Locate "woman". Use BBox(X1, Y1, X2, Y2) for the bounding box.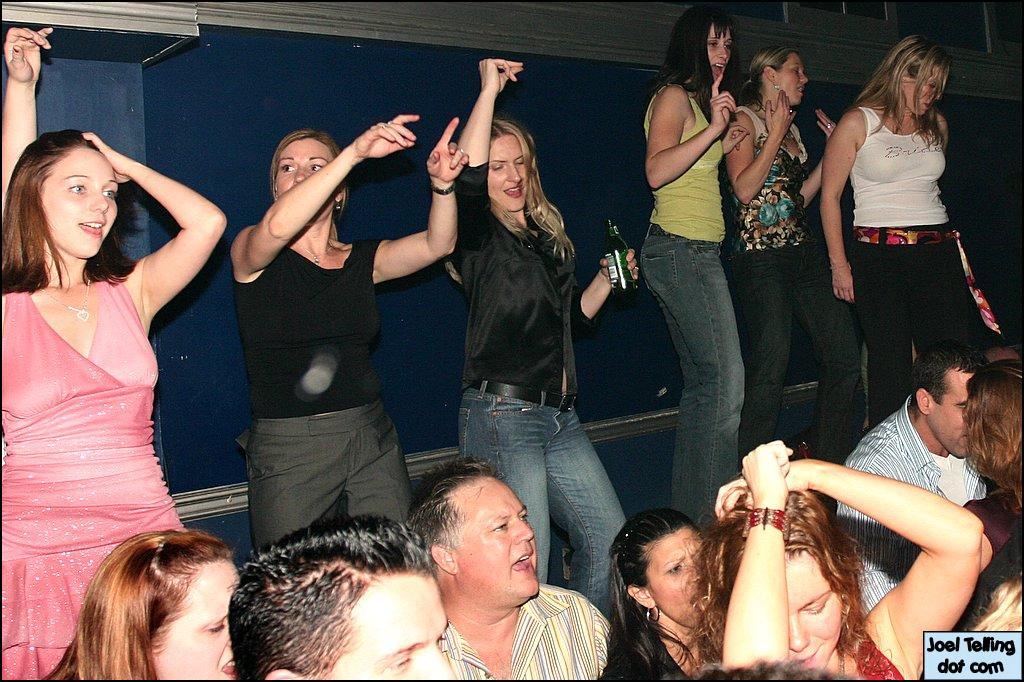
BBox(596, 503, 715, 681).
